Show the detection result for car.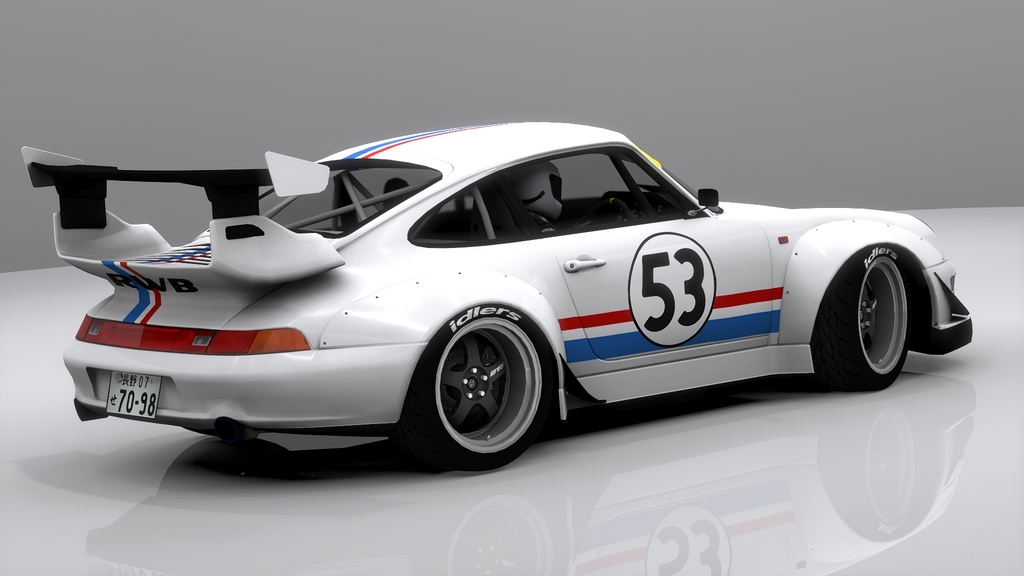
bbox=[24, 120, 971, 468].
